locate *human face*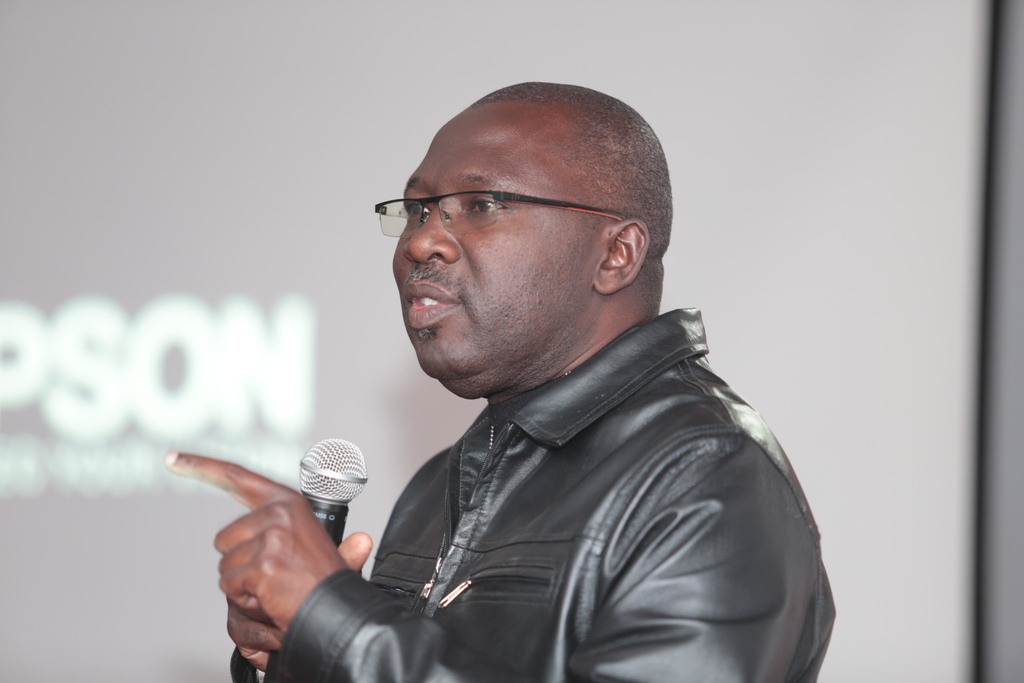
rect(388, 111, 605, 389)
